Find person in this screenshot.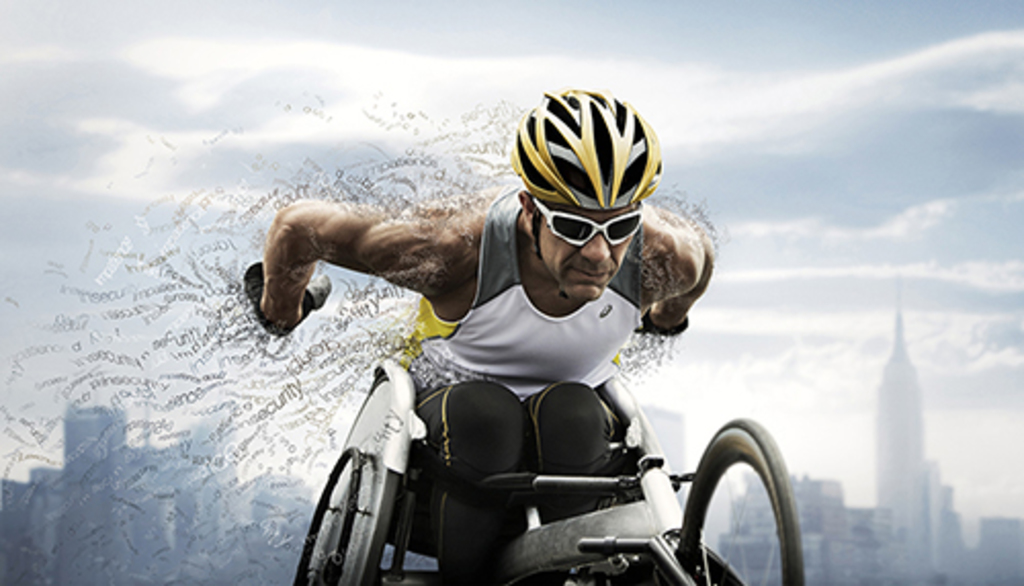
The bounding box for person is {"x1": 297, "y1": 113, "x2": 745, "y2": 549}.
